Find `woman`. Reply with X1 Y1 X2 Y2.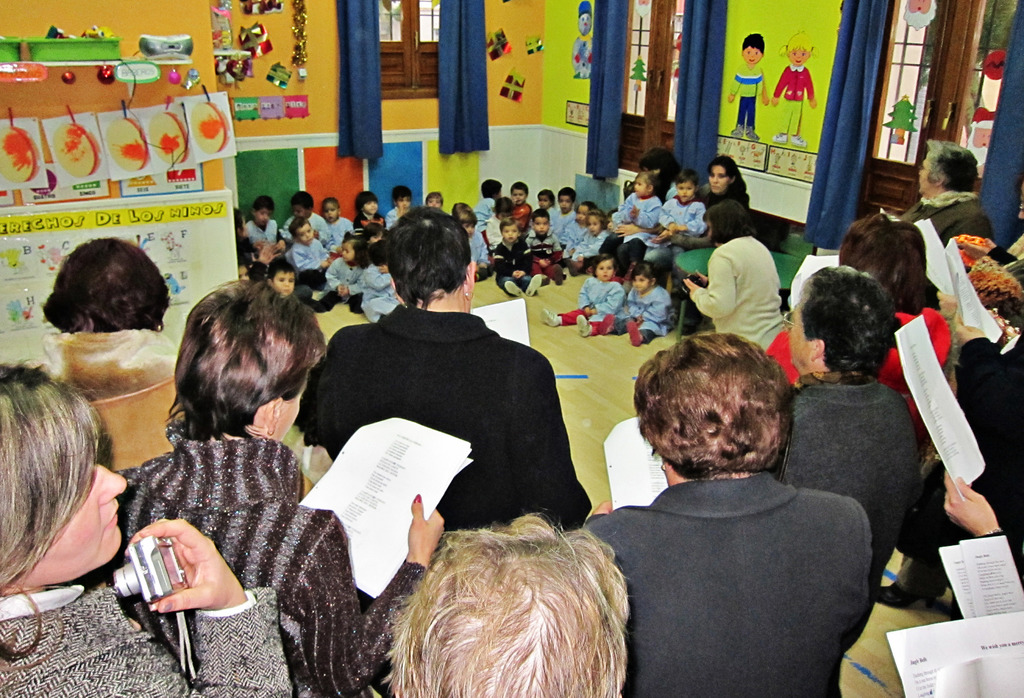
24 236 184 480.
